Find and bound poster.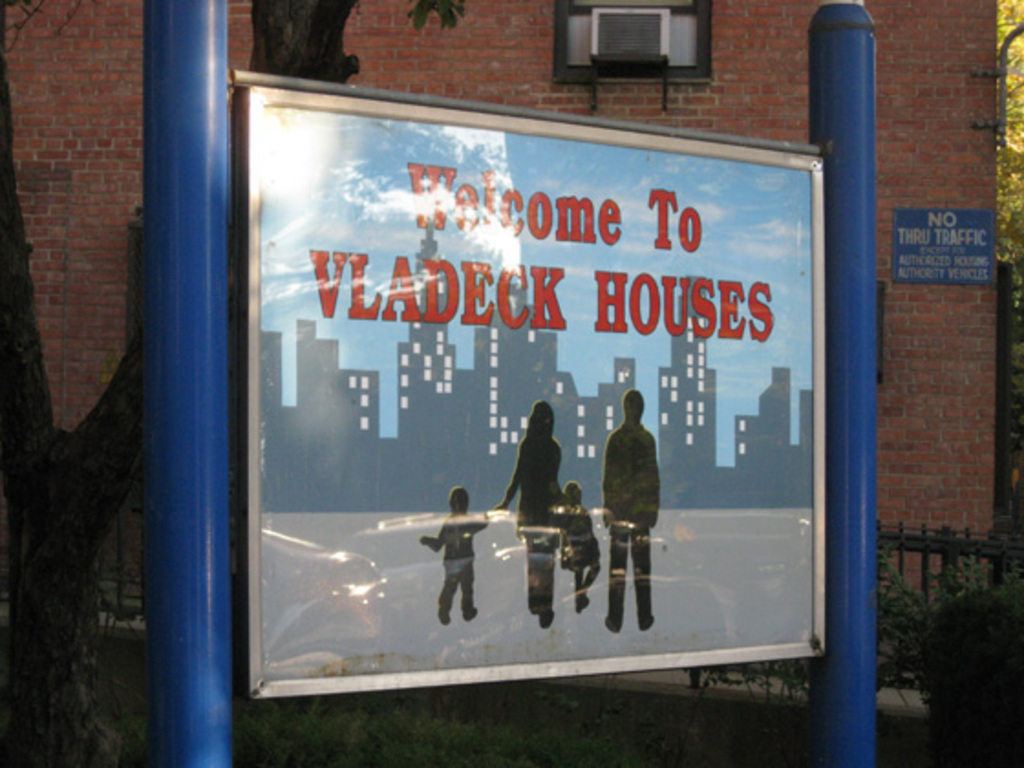
Bound: 256:104:816:686.
